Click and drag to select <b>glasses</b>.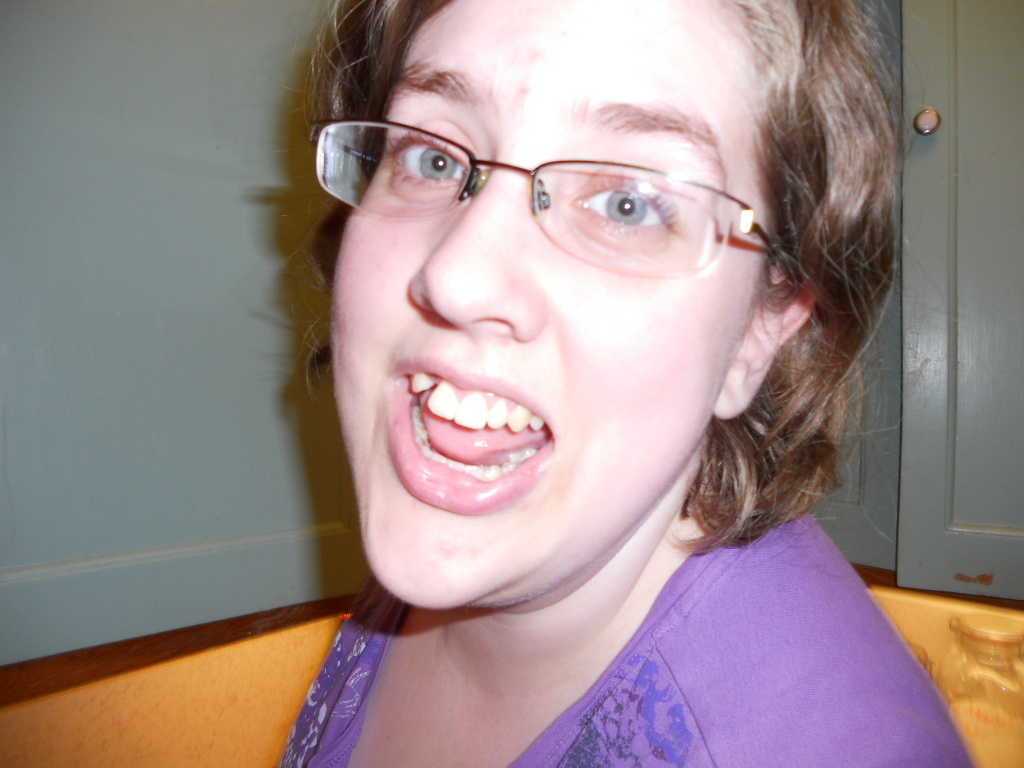
Selection: [x1=301, y1=120, x2=777, y2=251].
